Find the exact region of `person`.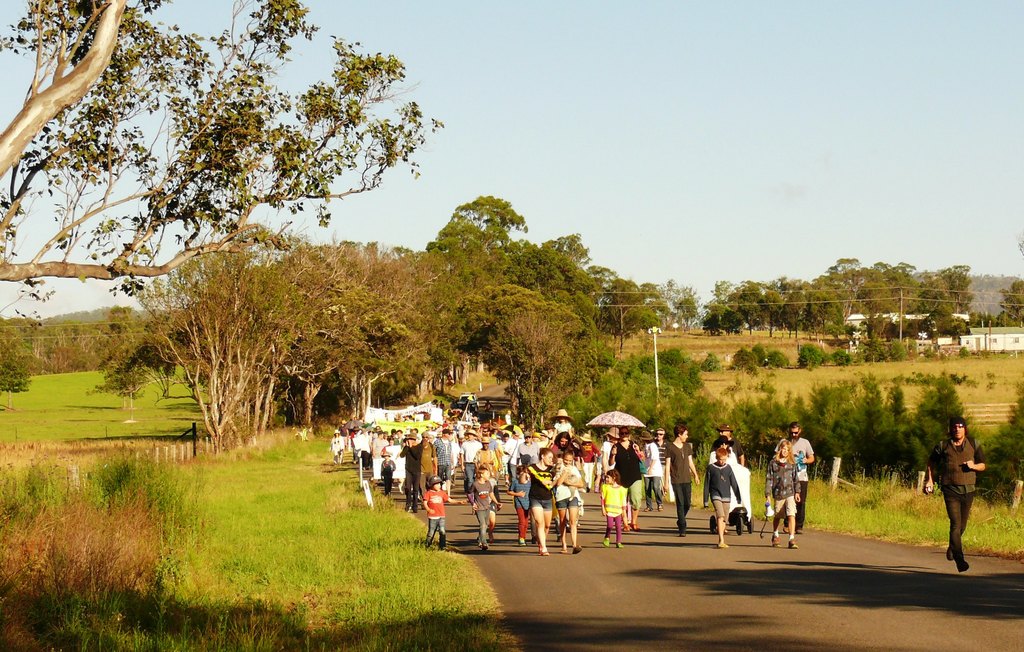
Exact region: 558, 447, 585, 555.
